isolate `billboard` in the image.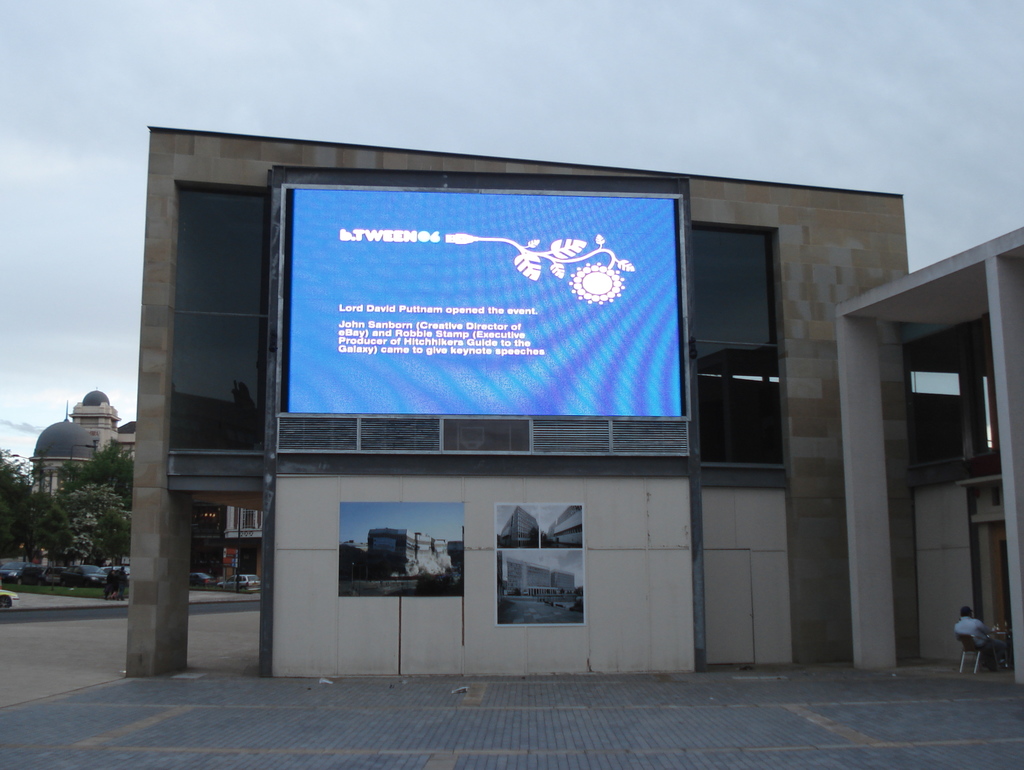
Isolated region: <box>285,192,685,419</box>.
